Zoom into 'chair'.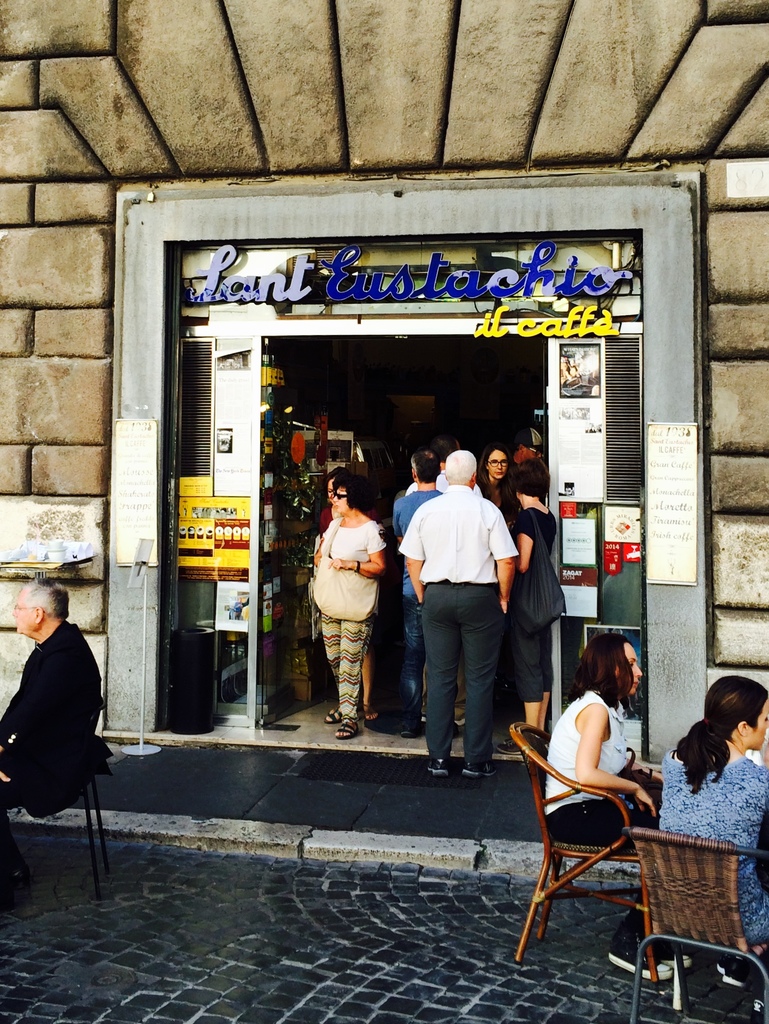
Zoom target: box(0, 697, 114, 901).
